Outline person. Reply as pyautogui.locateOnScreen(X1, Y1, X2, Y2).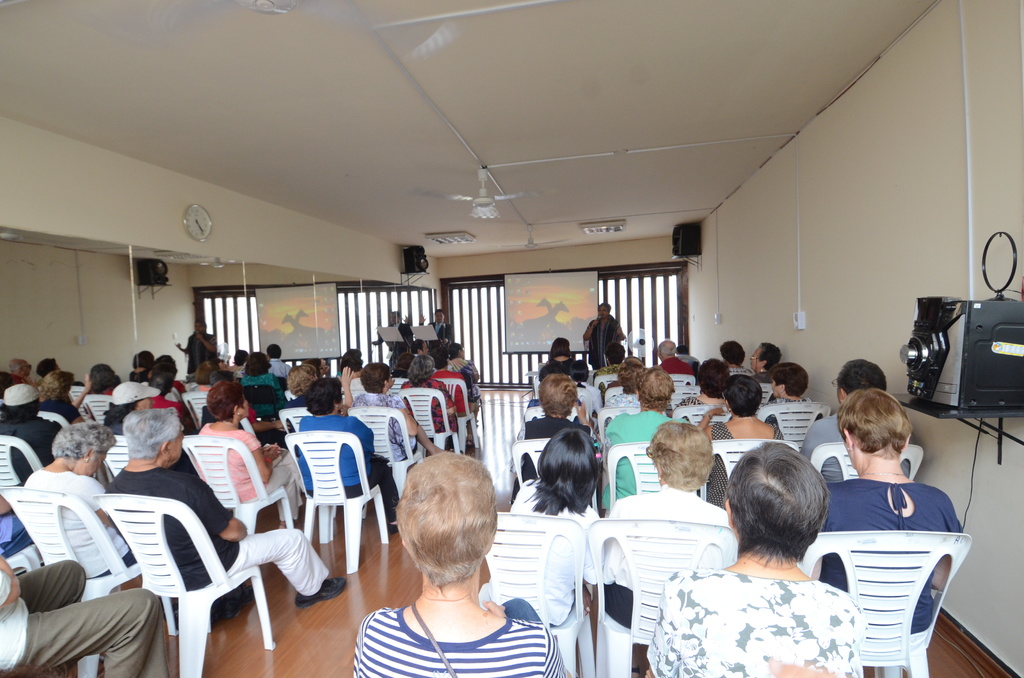
pyautogui.locateOnScreen(131, 351, 155, 378).
